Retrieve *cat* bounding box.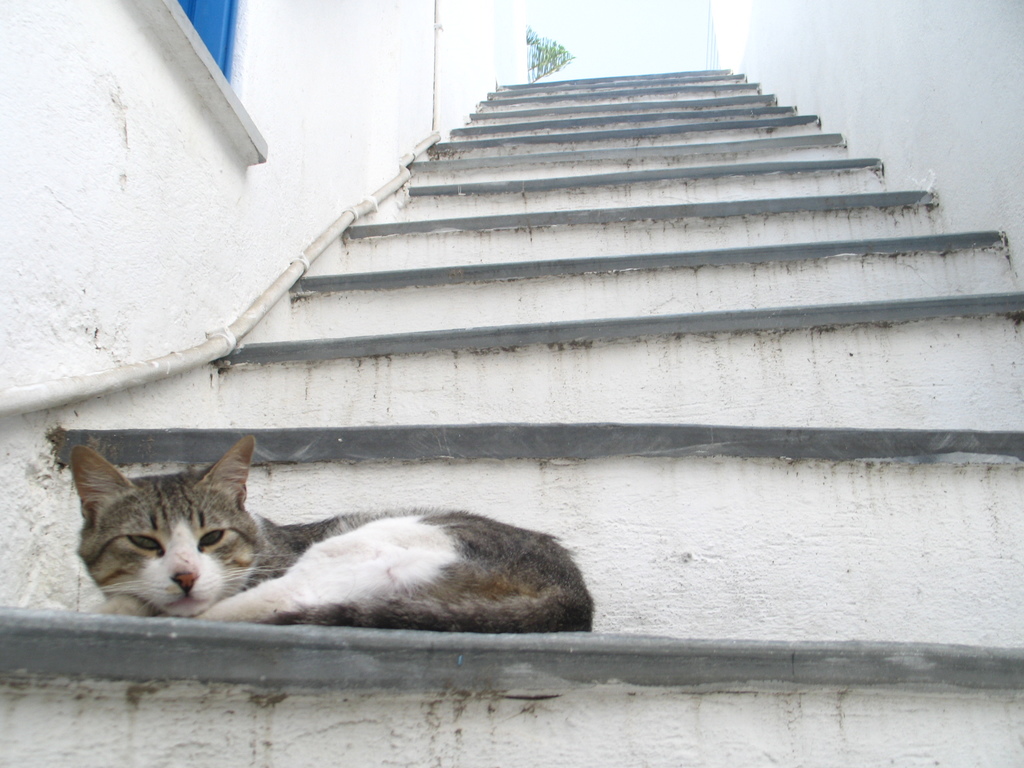
Bounding box: <box>77,433,594,636</box>.
